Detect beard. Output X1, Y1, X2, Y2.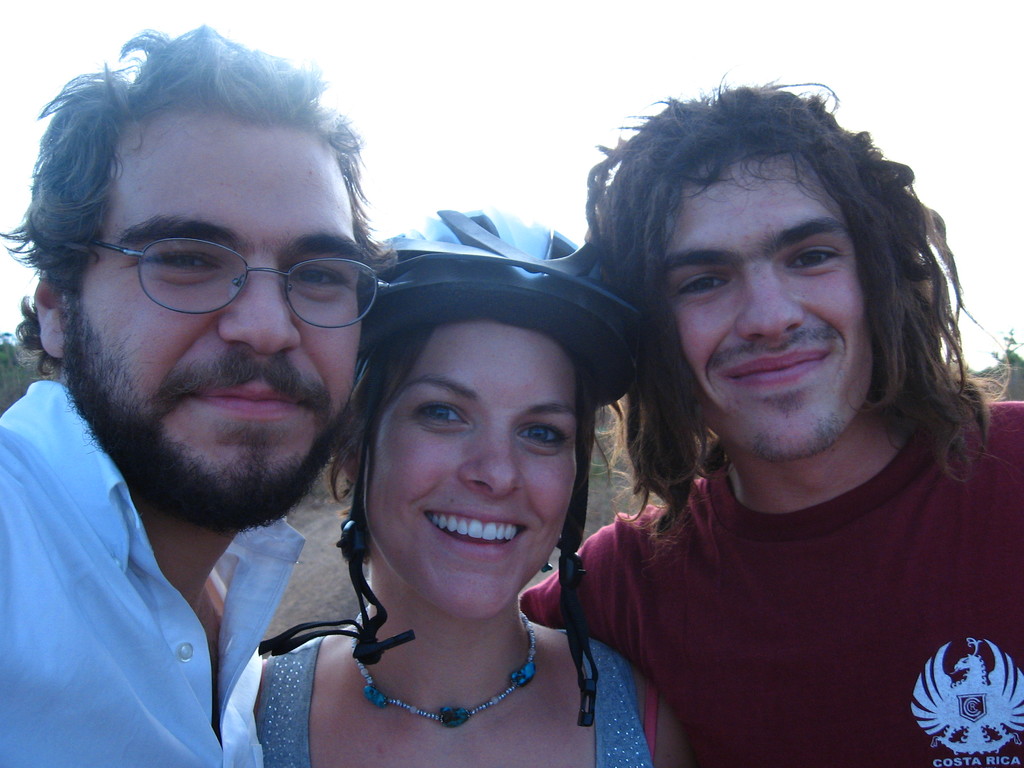
746, 415, 838, 470.
